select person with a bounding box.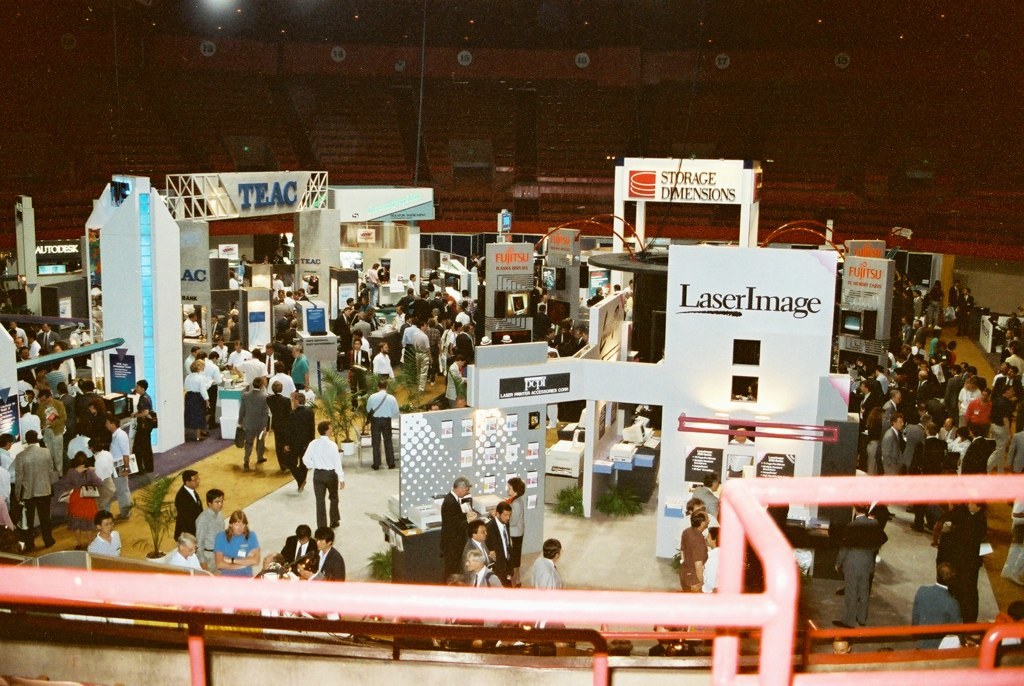
{"left": 23, "top": 390, "right": 38, "bottom": 413}.
